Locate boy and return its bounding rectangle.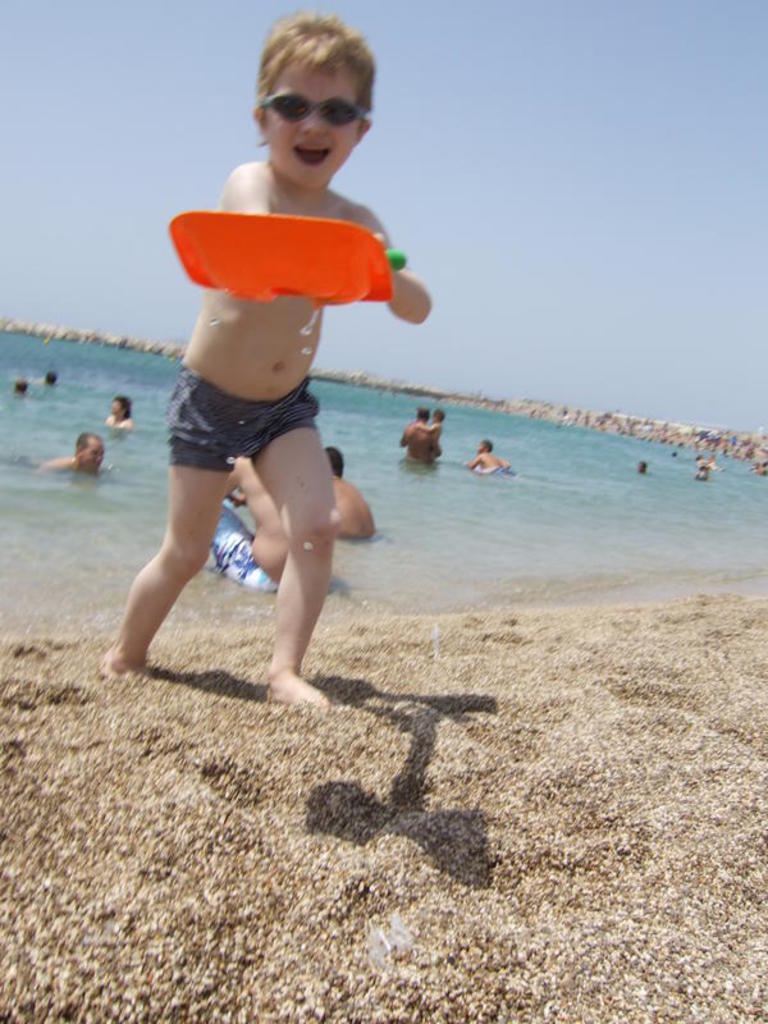
box(101, 9, 430, 714).
